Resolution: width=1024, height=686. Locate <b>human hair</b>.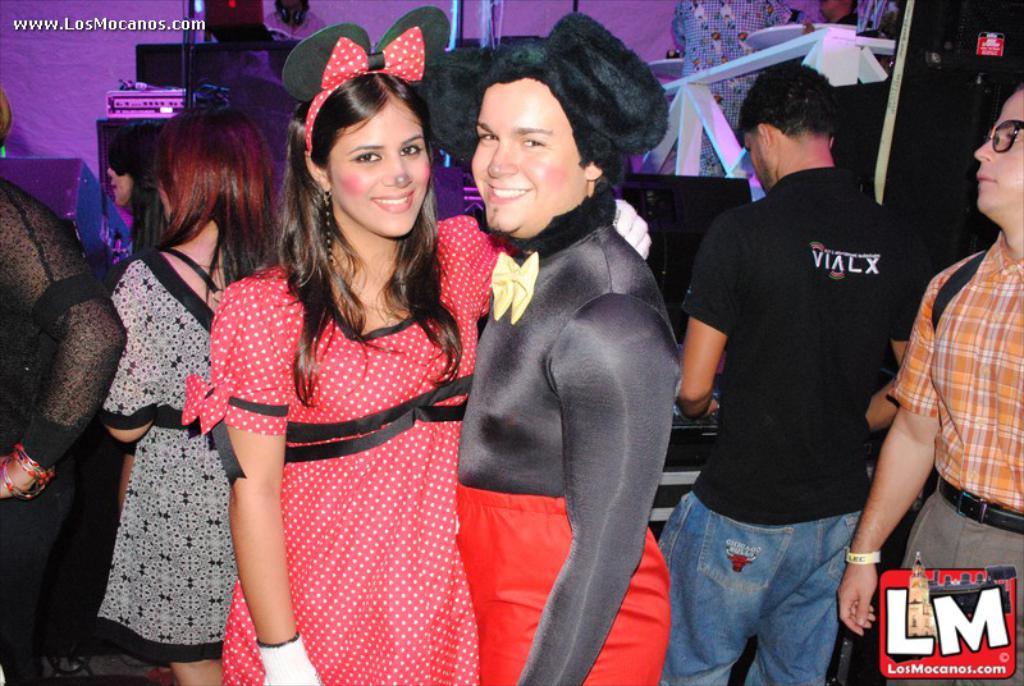
l=0, t=88, r=12, b=146.
